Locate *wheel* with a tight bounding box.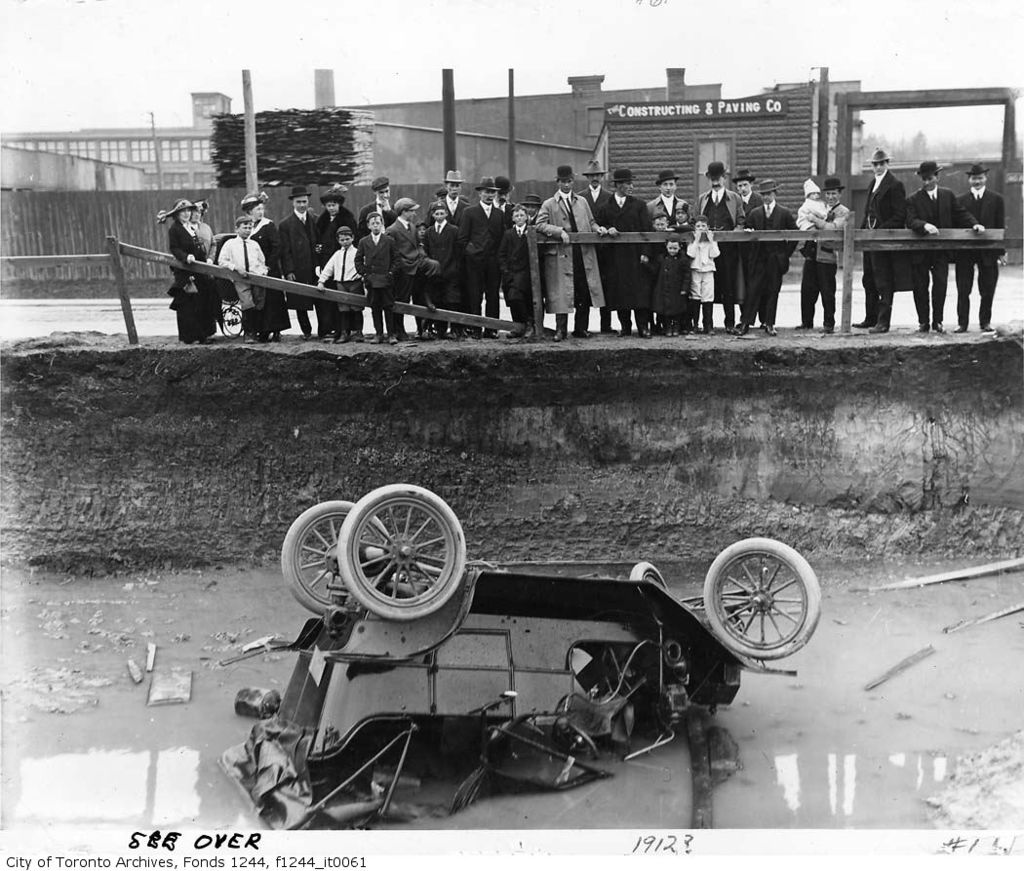
(x1=681, y1=534, x2=834, y2=670).
